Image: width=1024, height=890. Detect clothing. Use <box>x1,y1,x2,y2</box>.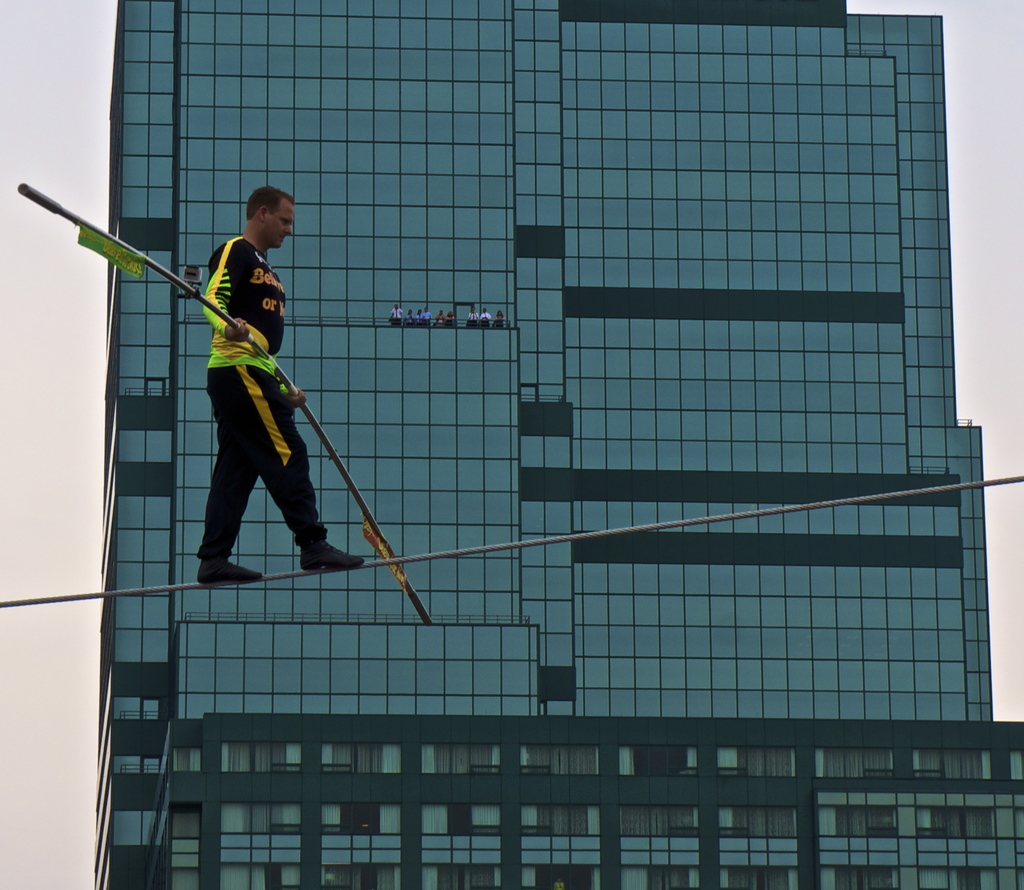
<box>423,311,431,323</box>.
